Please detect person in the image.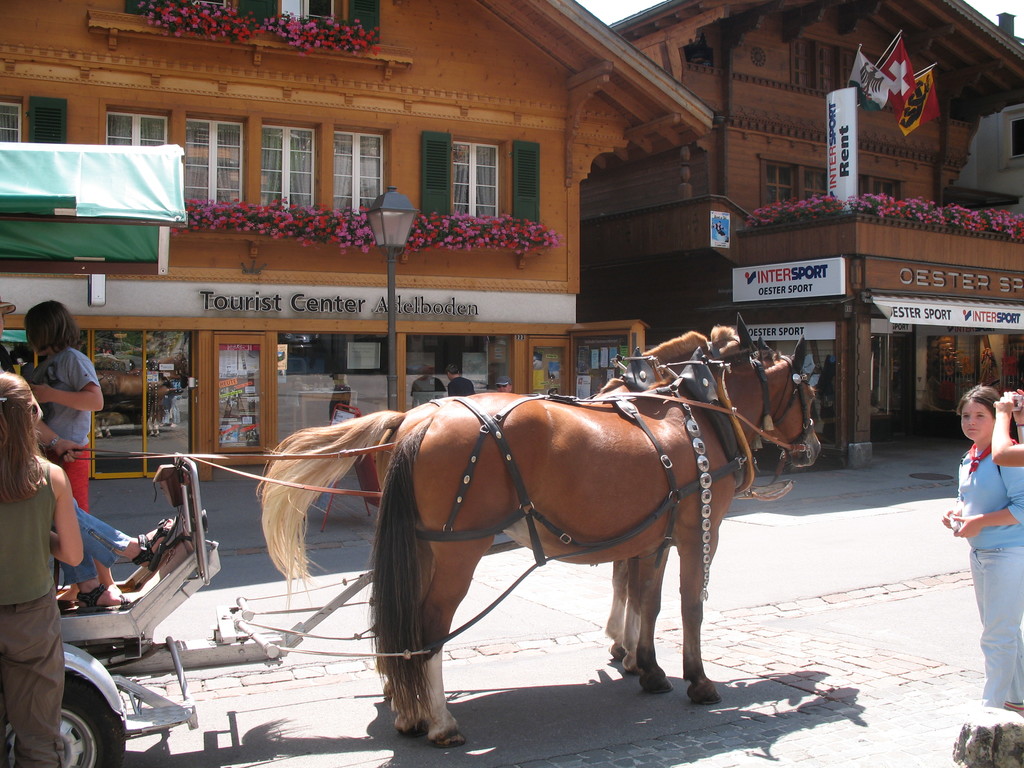
select_region(988, 392, 1023, 472).
